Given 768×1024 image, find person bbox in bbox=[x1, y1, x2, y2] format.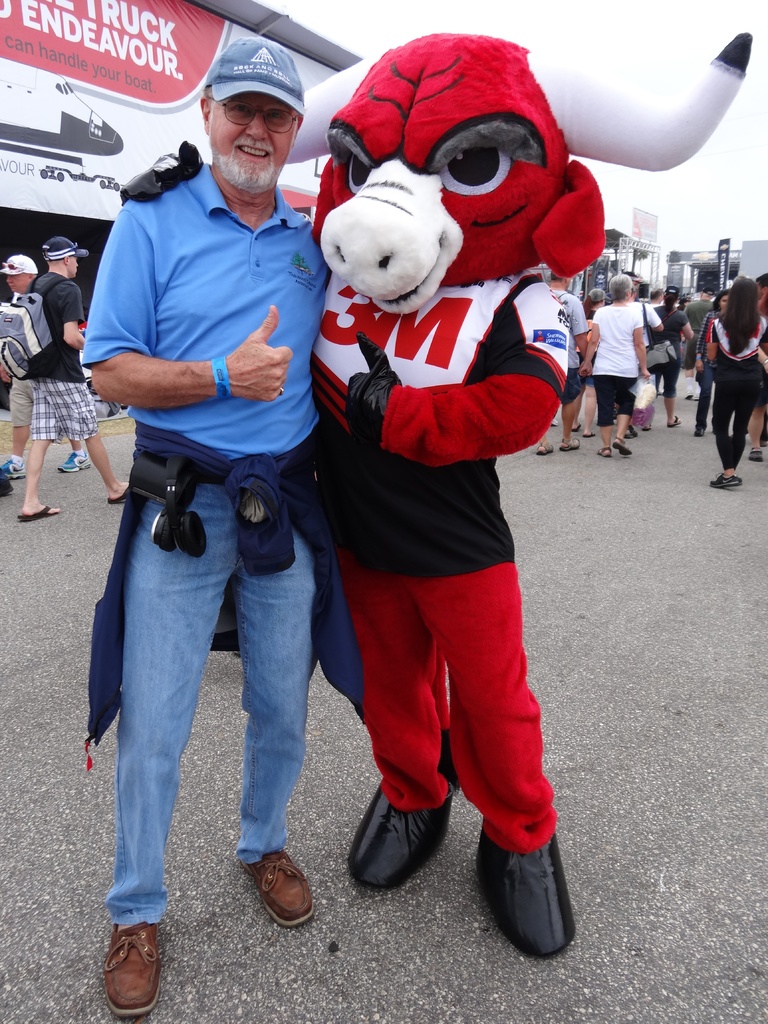
bbox=[735, 273, 767, 465].
